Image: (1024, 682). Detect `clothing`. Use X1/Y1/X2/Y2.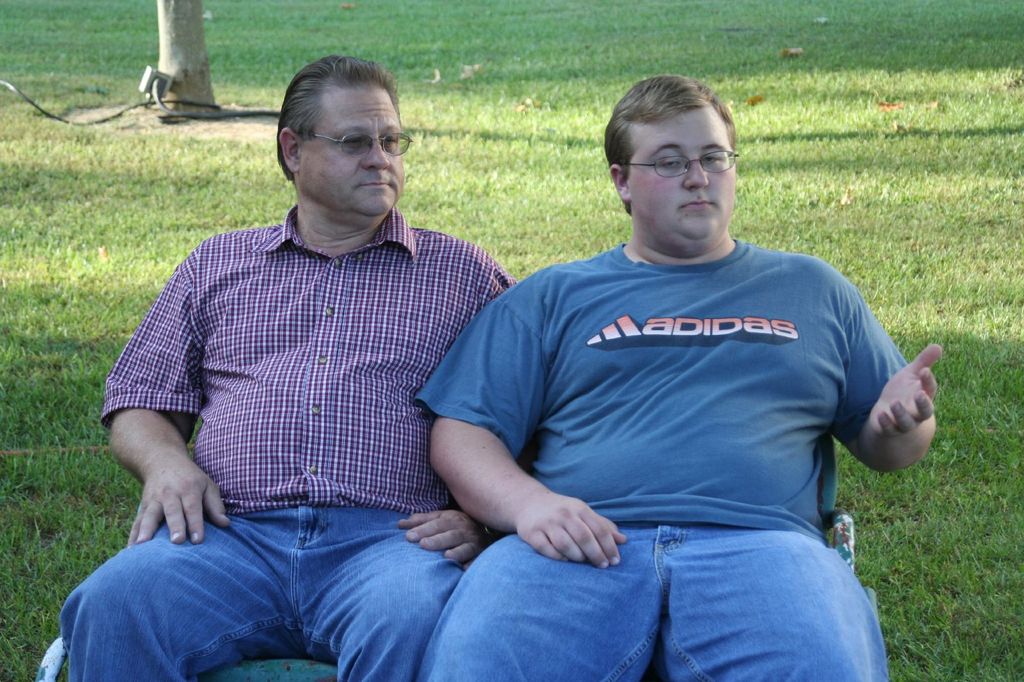
419/244/909/681.
